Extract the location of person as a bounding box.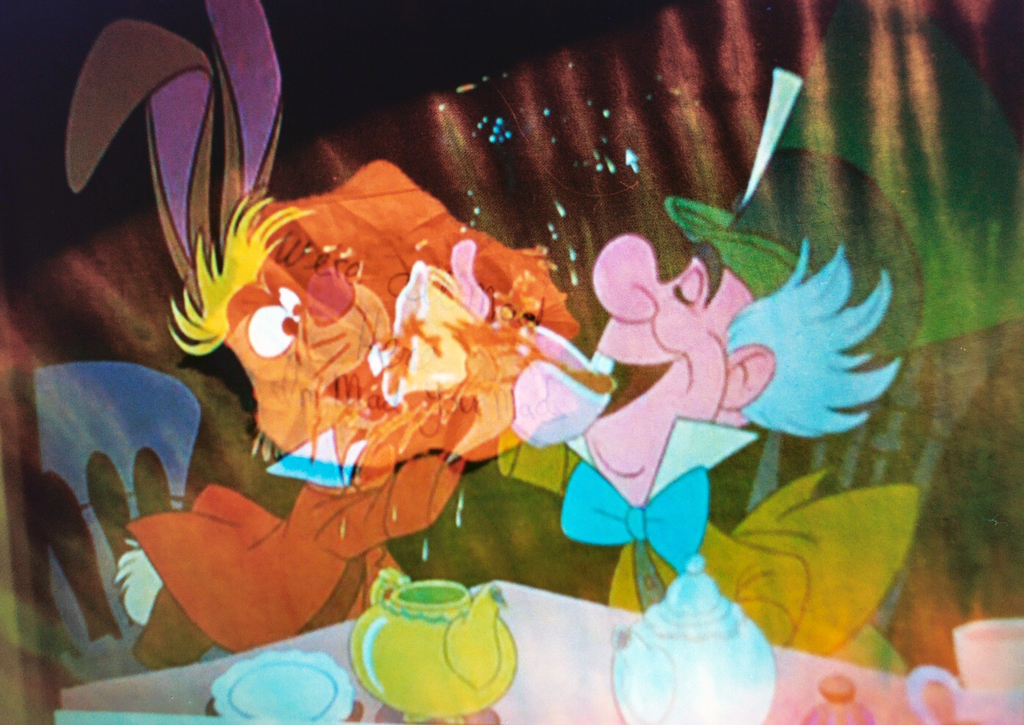
584/235/914/679.
